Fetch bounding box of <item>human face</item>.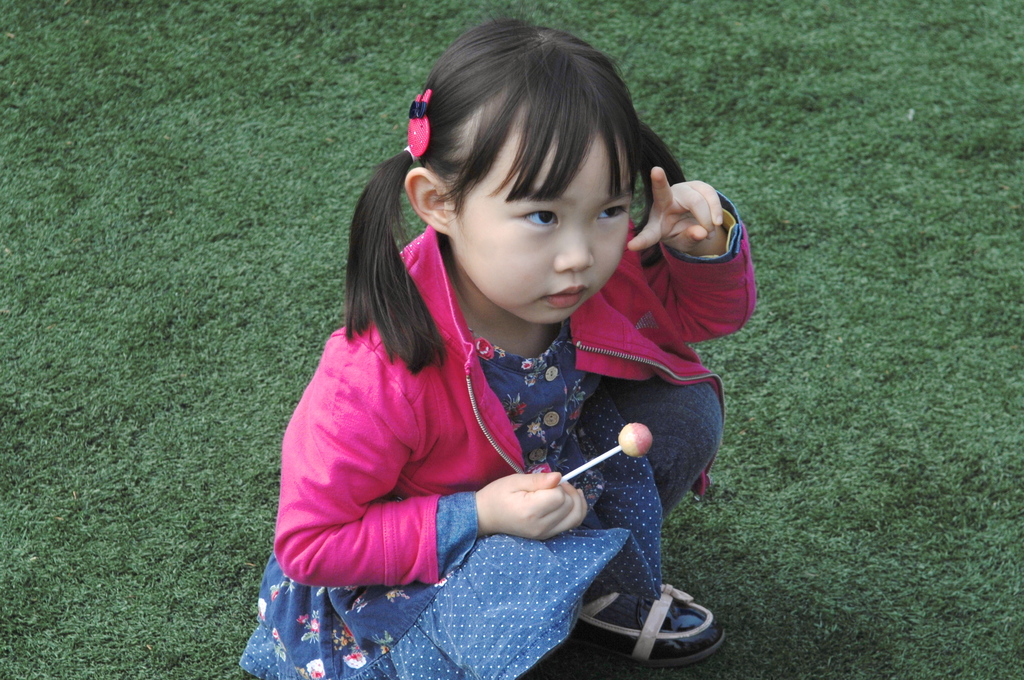
Bbox: left=451, top=140, right=630, bottom=321.
